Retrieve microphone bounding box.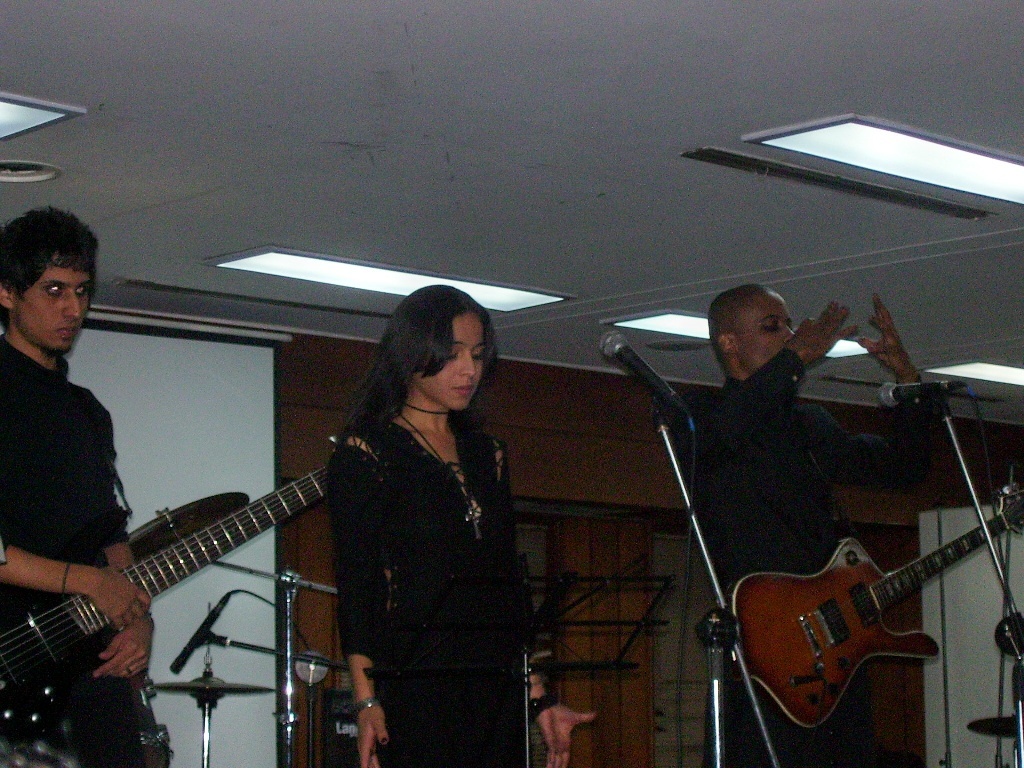
Bounding box: pyautogui.locateOnScreen(867, 374, 961, 417).
